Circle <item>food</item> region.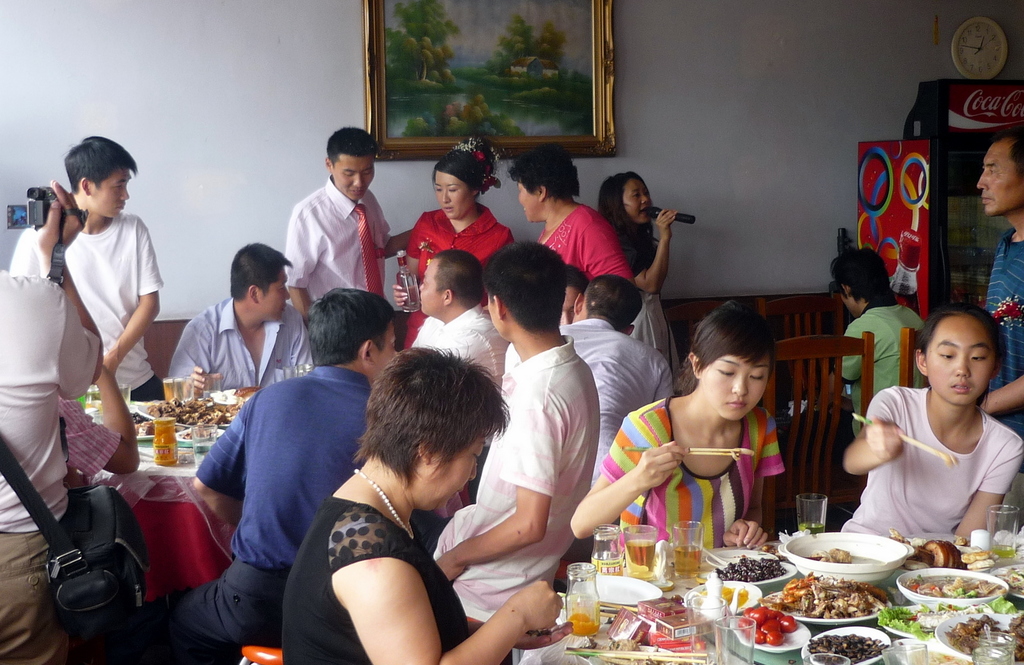
Region: <region>179, 422, 216, 444</region>.
